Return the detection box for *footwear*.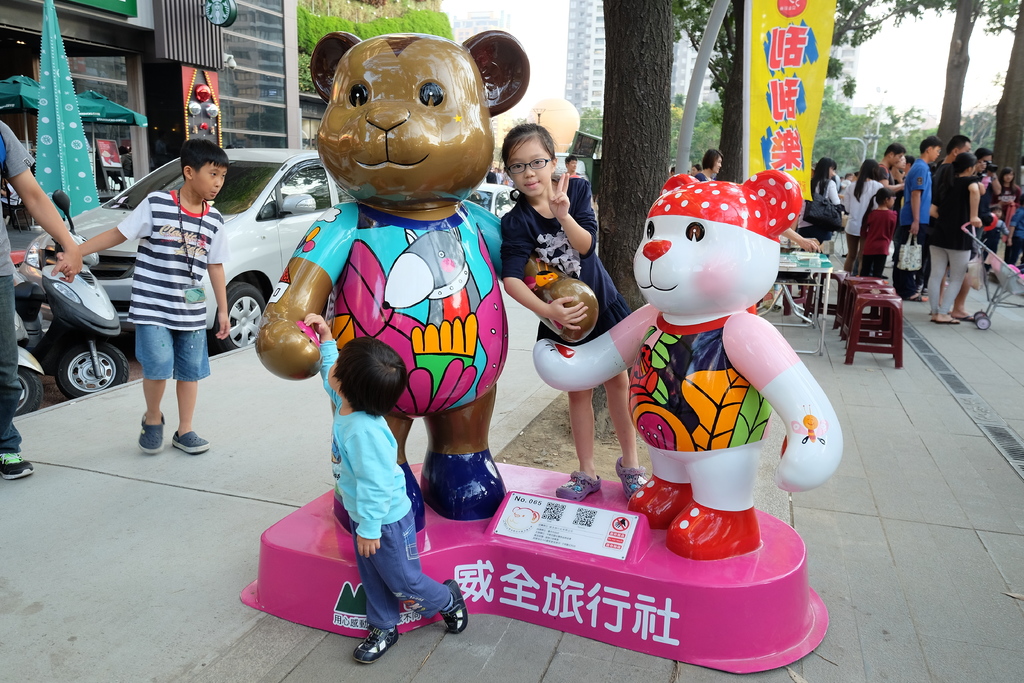
0/447/35/482.
